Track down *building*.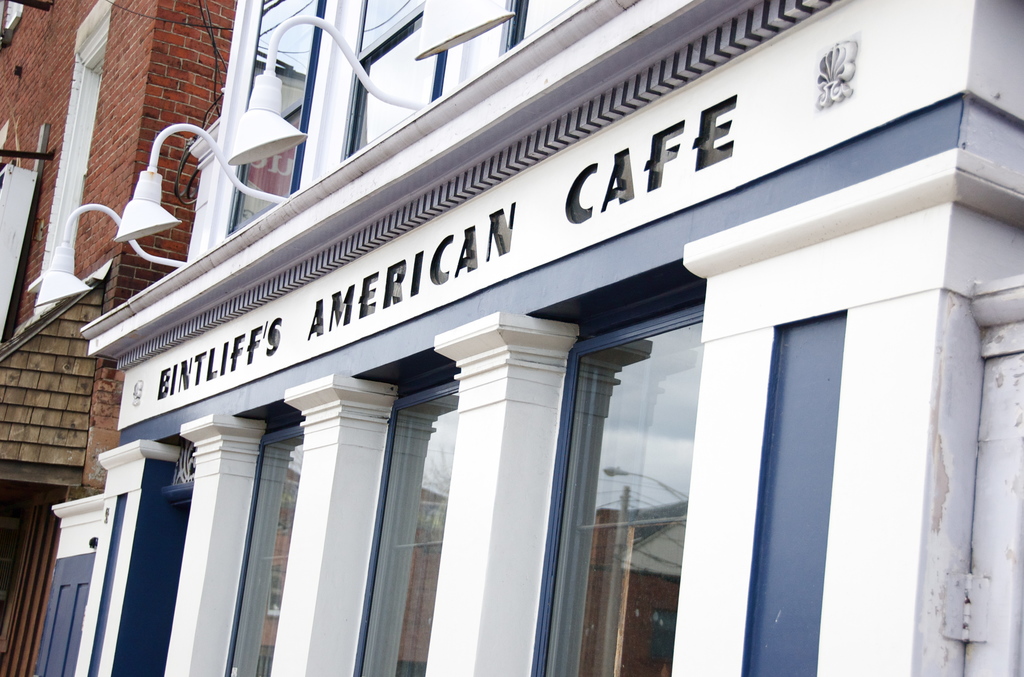
Tracked to (x1=35, y1=0, x2=1023, y2=676).
